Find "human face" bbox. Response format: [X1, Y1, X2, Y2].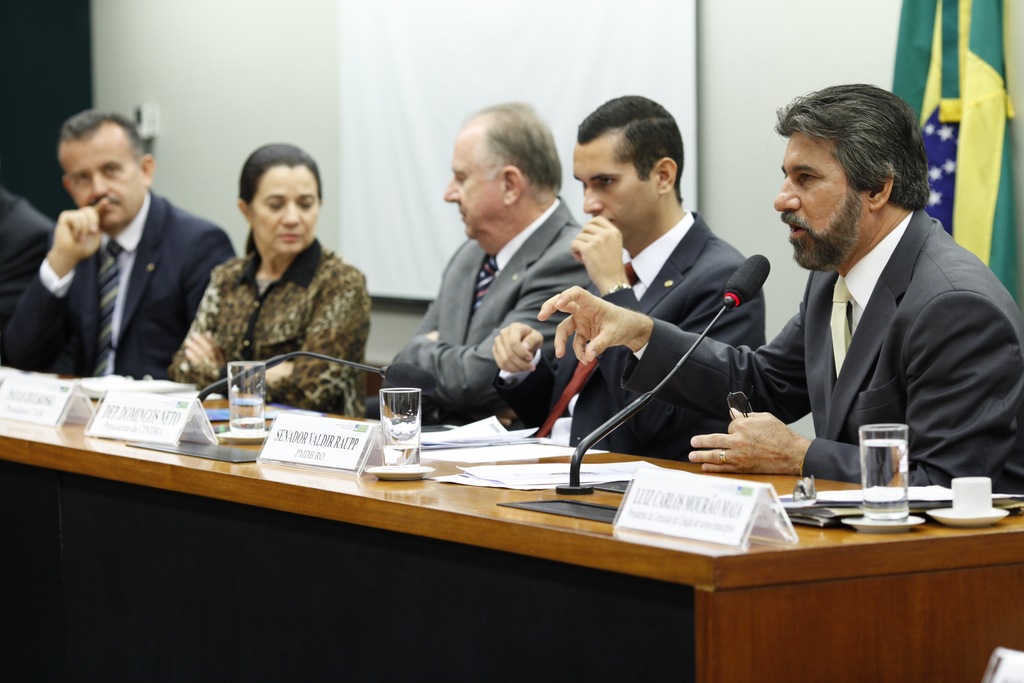
[68, 136, 144, 231].
